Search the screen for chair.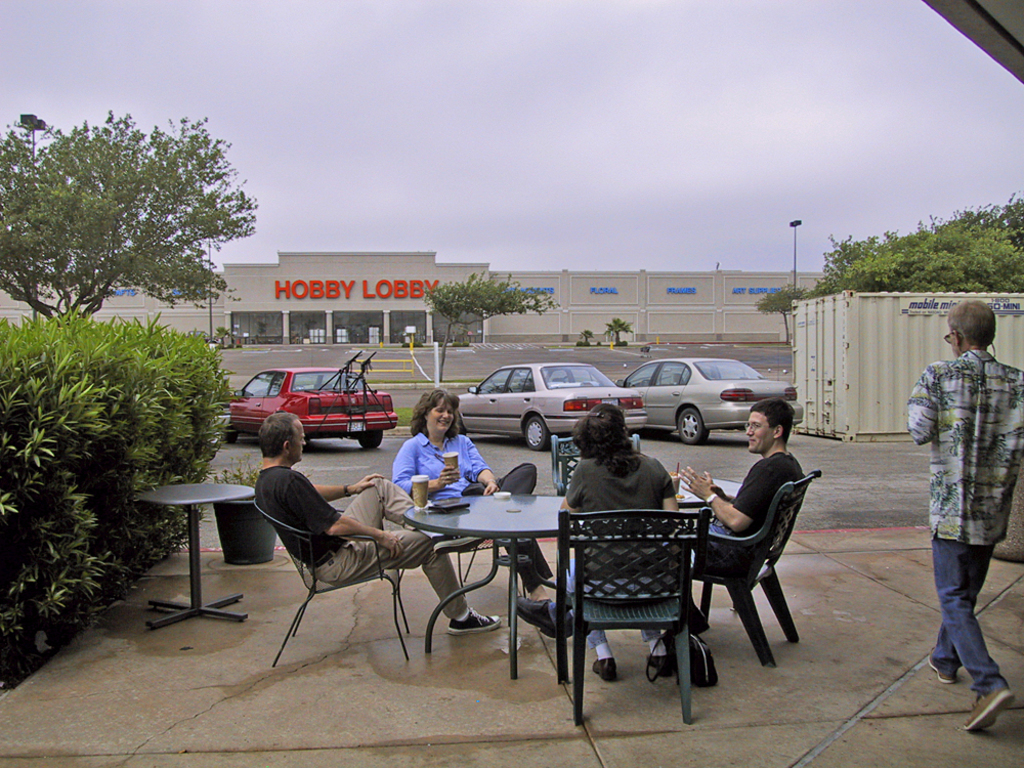
Found at [x1=545, y1=432, x2=640, y2=585].
